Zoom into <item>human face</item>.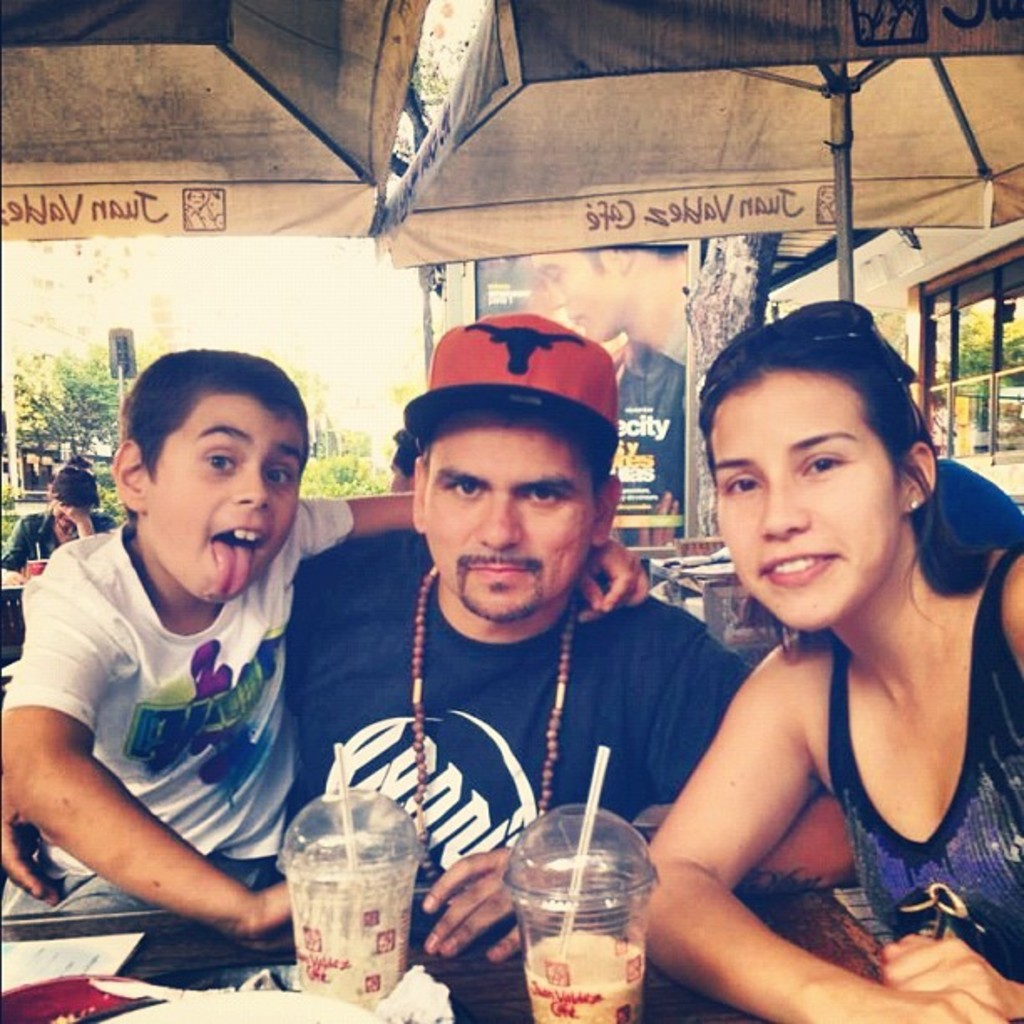
Zoom target: bbox=(420, 413, 596, 621).
